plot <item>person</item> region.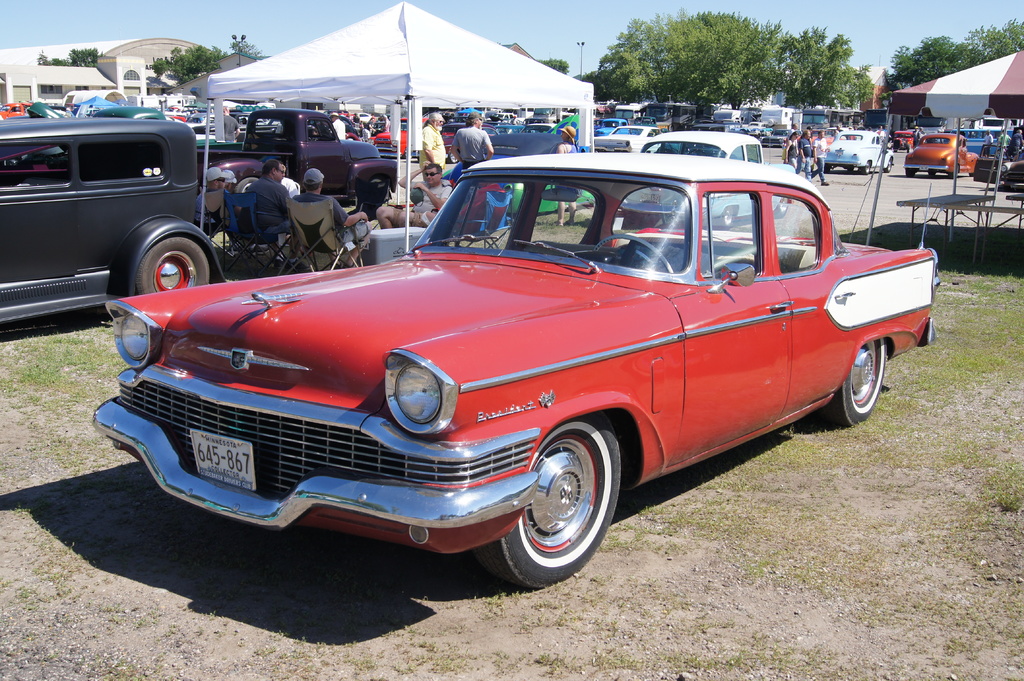
Plotted at <bbox>451, 106, 495, 171</bbox>.
